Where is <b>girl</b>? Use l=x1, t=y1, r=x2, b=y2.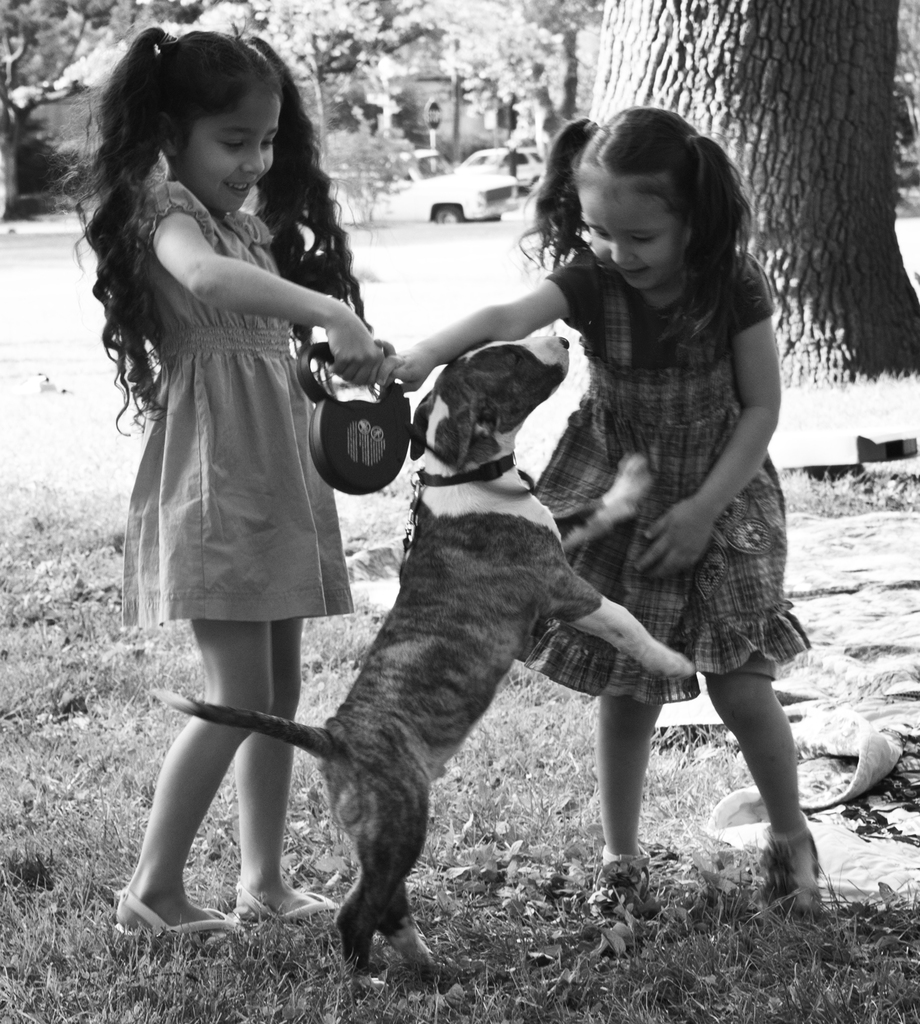
l=72, t=21, r=396, b=944.
